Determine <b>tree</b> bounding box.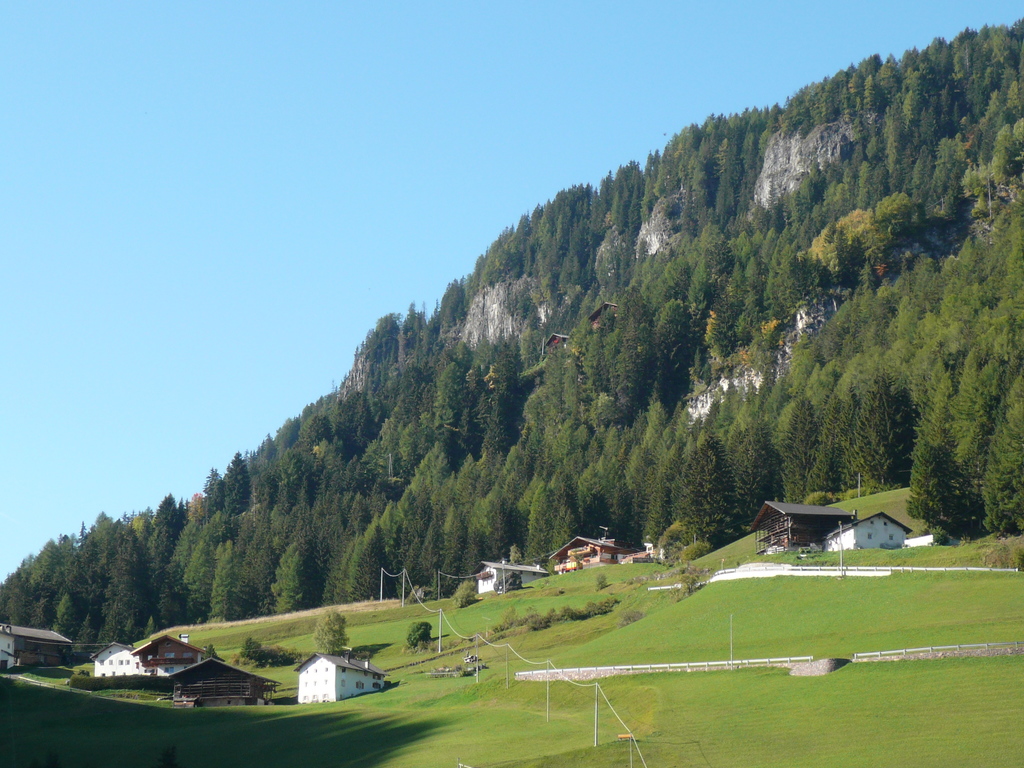
Determined: box=[771, 361, 918, 515].
